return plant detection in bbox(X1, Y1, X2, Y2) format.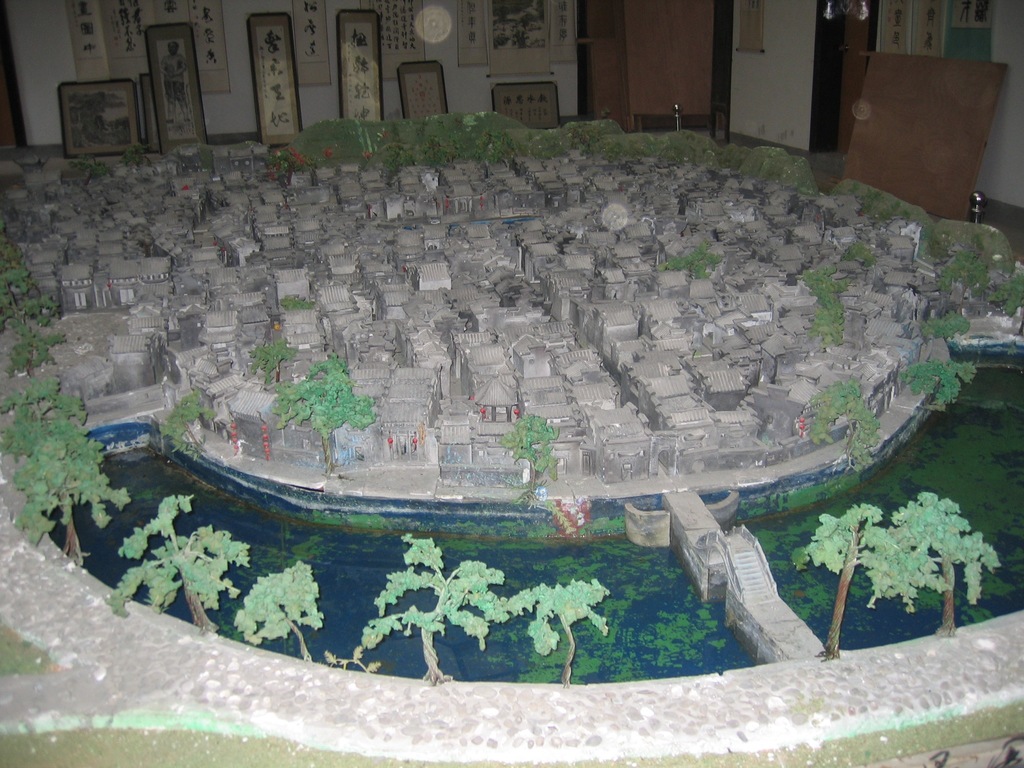
bbox(841, 244, 877, 275).
